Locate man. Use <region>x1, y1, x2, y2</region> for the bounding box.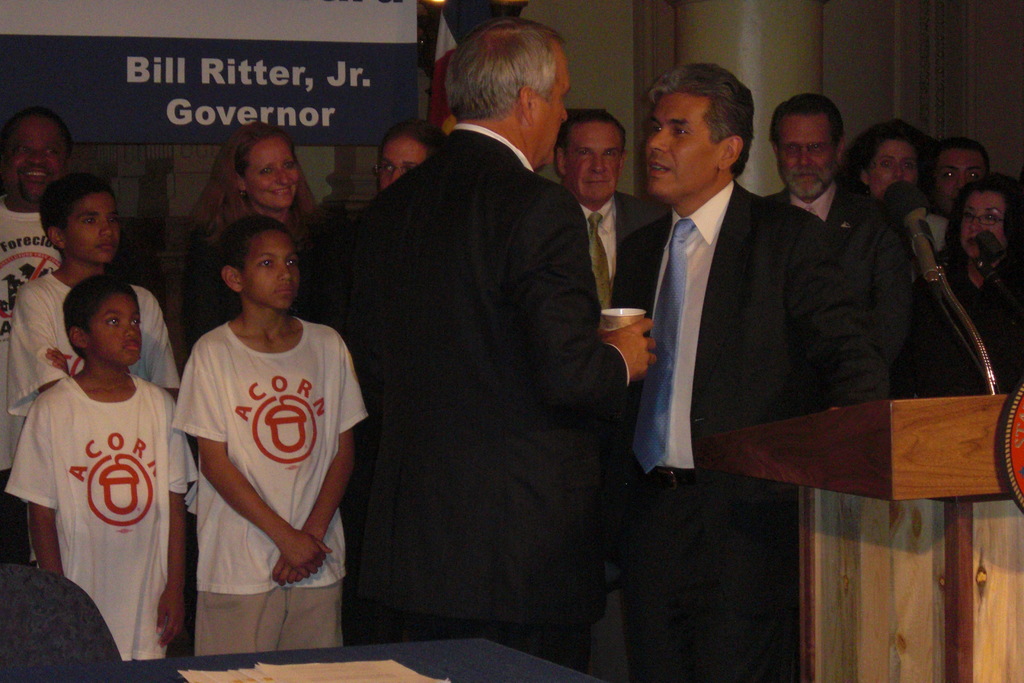
<region>619, 63, 844, 682</region>.
